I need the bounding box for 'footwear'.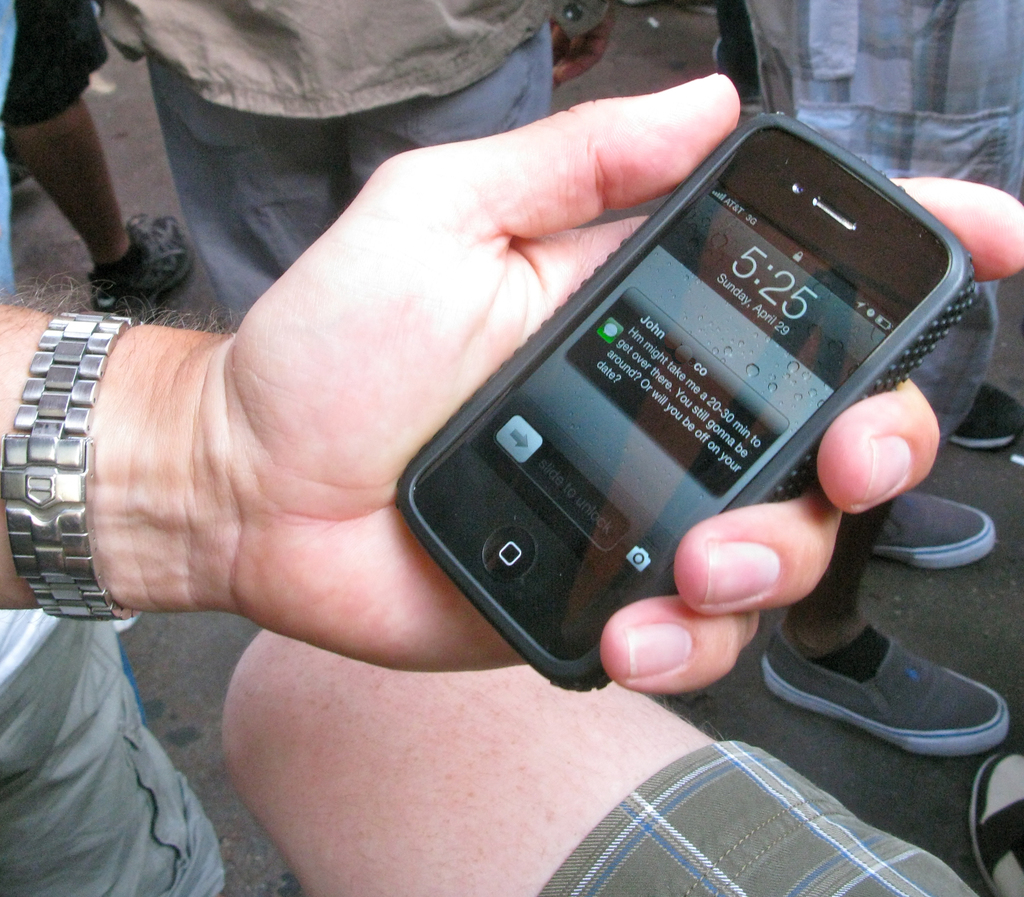
Here it is: (75,199,193,315).
